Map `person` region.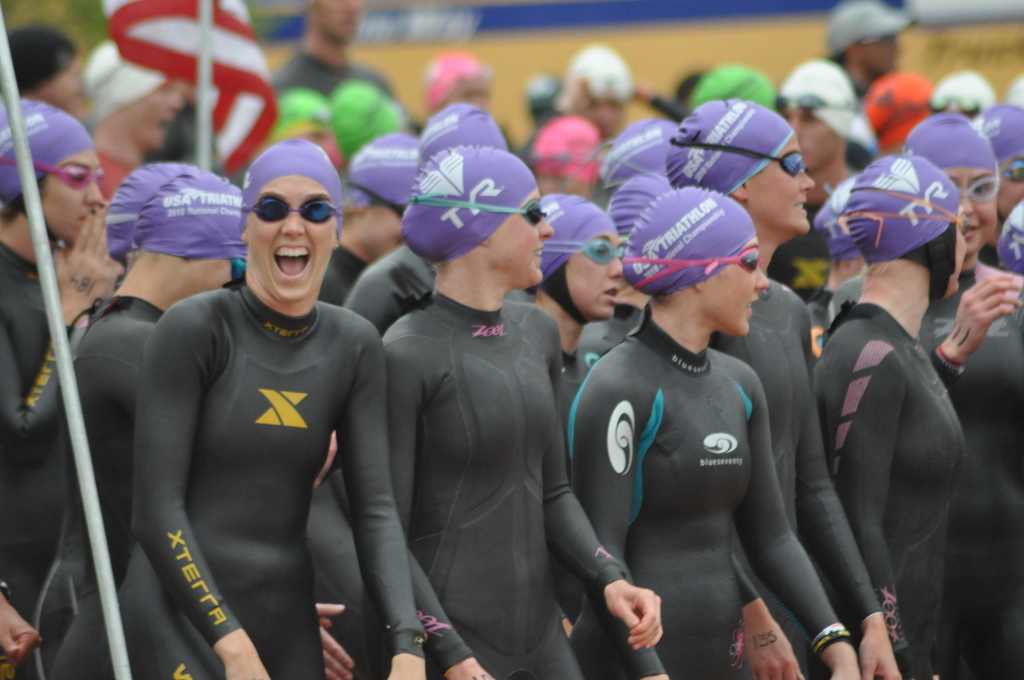
Mapped to [512, 70, 561, 159].
